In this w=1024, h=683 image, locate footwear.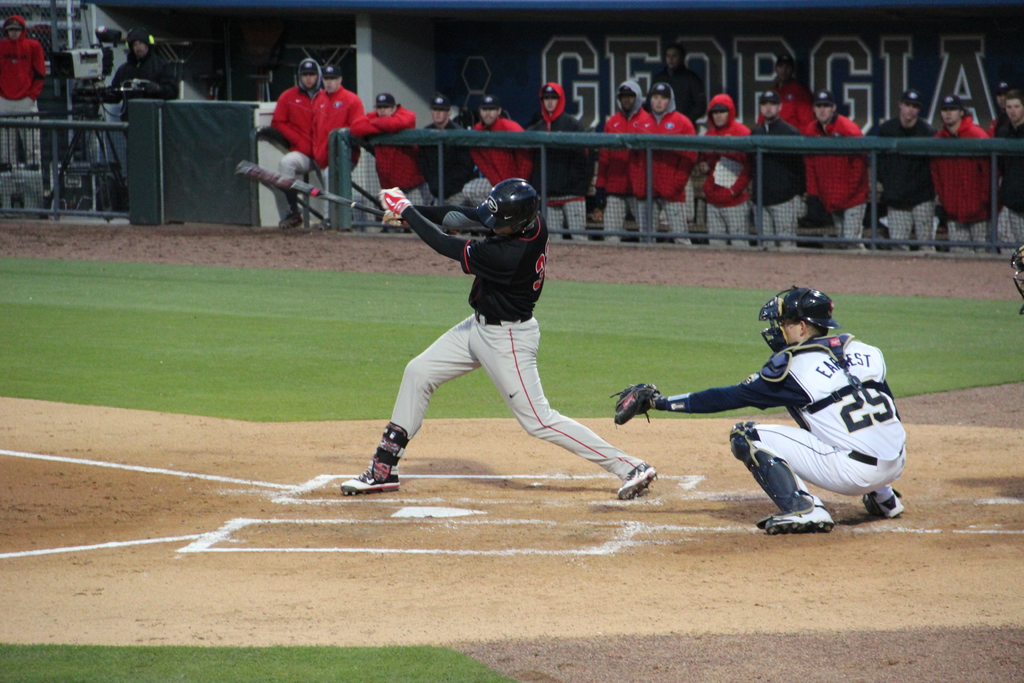
Bounding box: {"left": 860, "top": 488, "right": 906, "bottom": 520}.
